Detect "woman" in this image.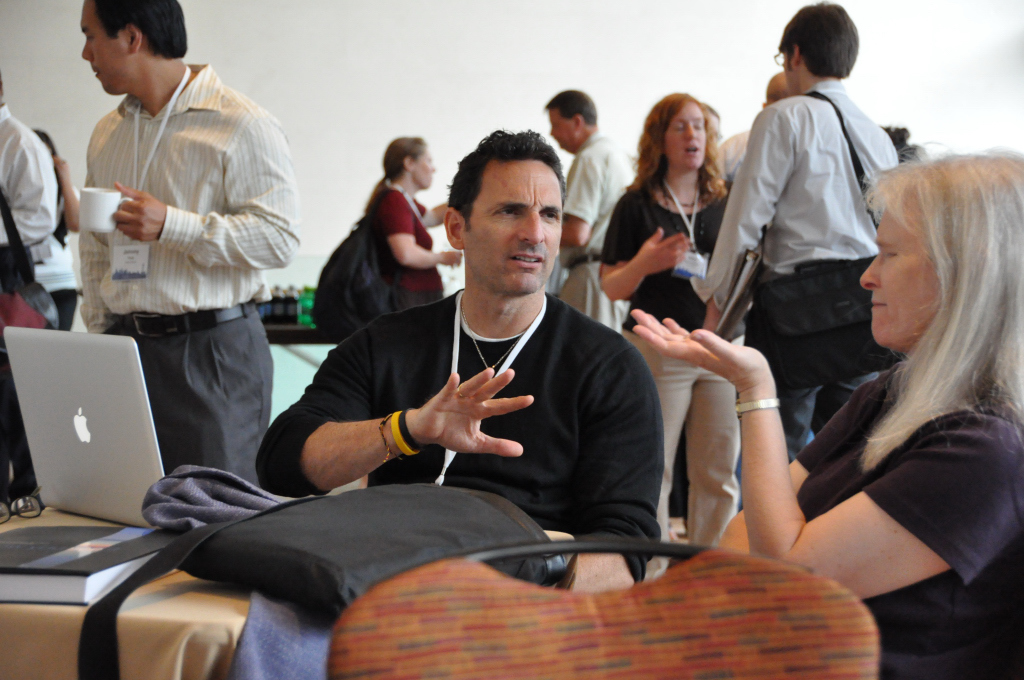
Detection: region(778, 113, 1023, 639).
